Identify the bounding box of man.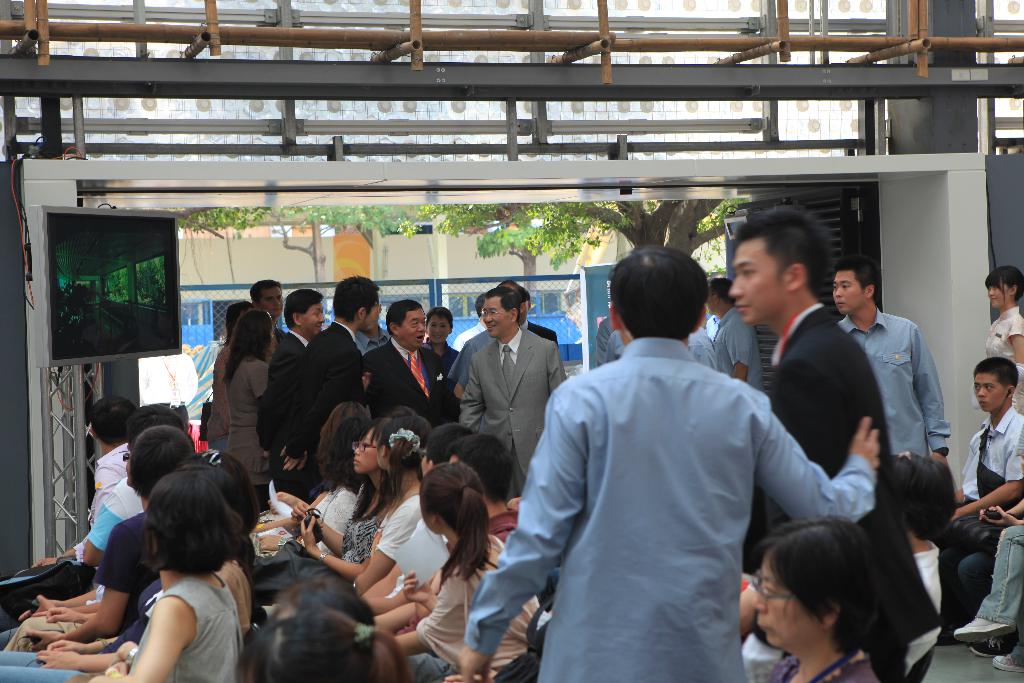
left=253, top=288, right=323, bottom=495.
